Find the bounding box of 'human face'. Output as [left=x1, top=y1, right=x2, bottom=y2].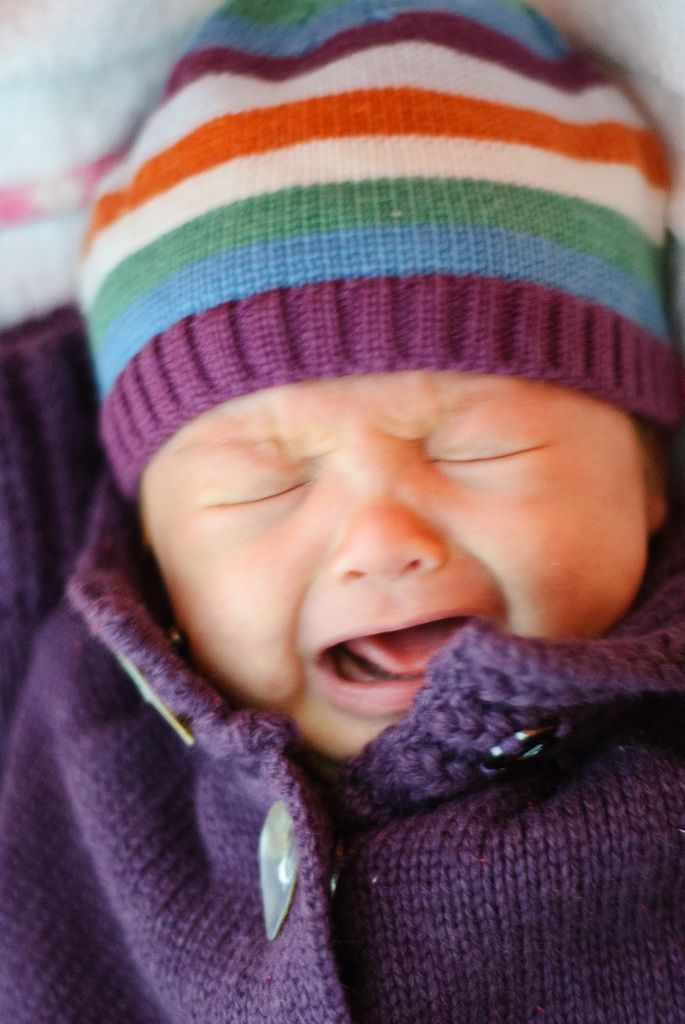
[left=139, top=376, right=645, bottom=756].
